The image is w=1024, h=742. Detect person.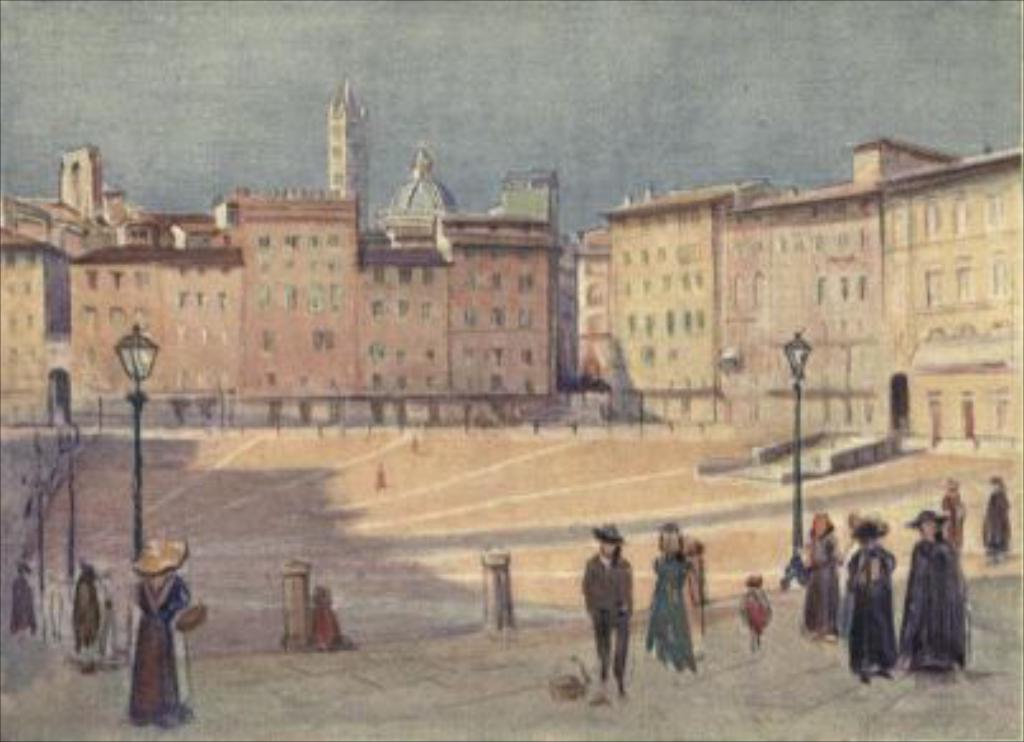
Detection: <box>844,518,897,661</box>.
